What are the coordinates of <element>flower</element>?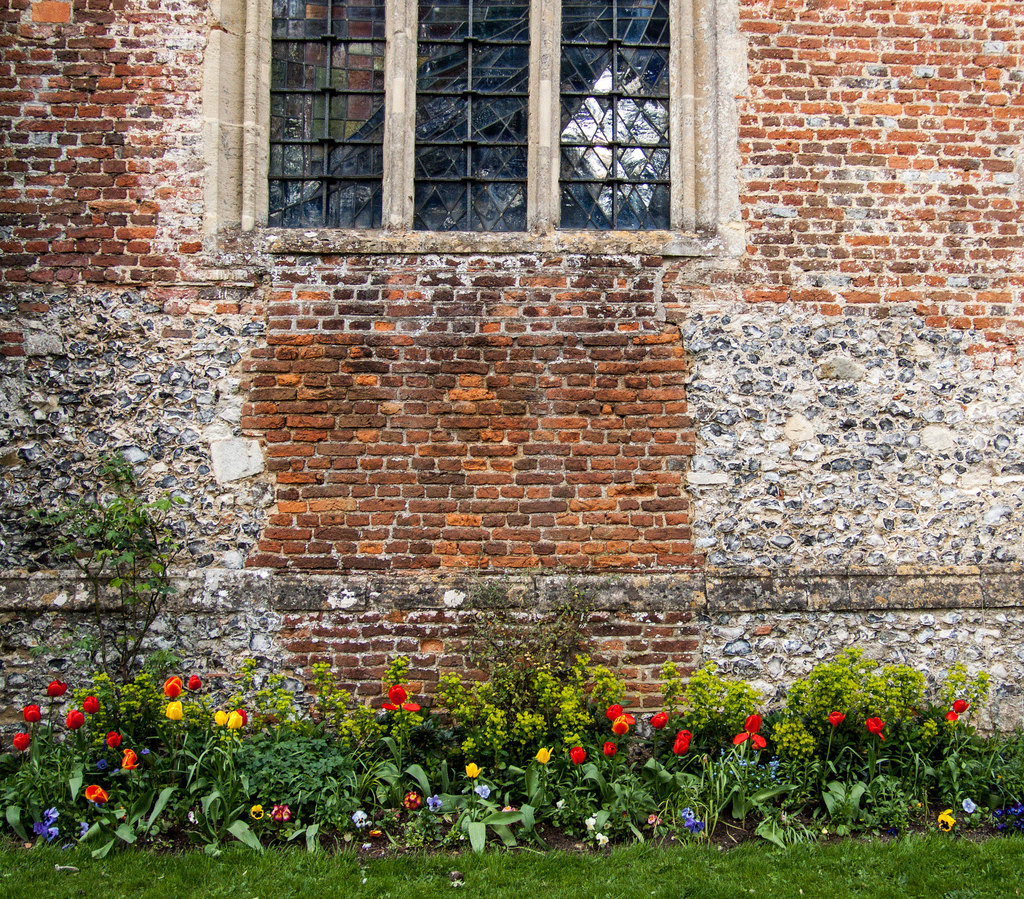
863 716 884 738.
